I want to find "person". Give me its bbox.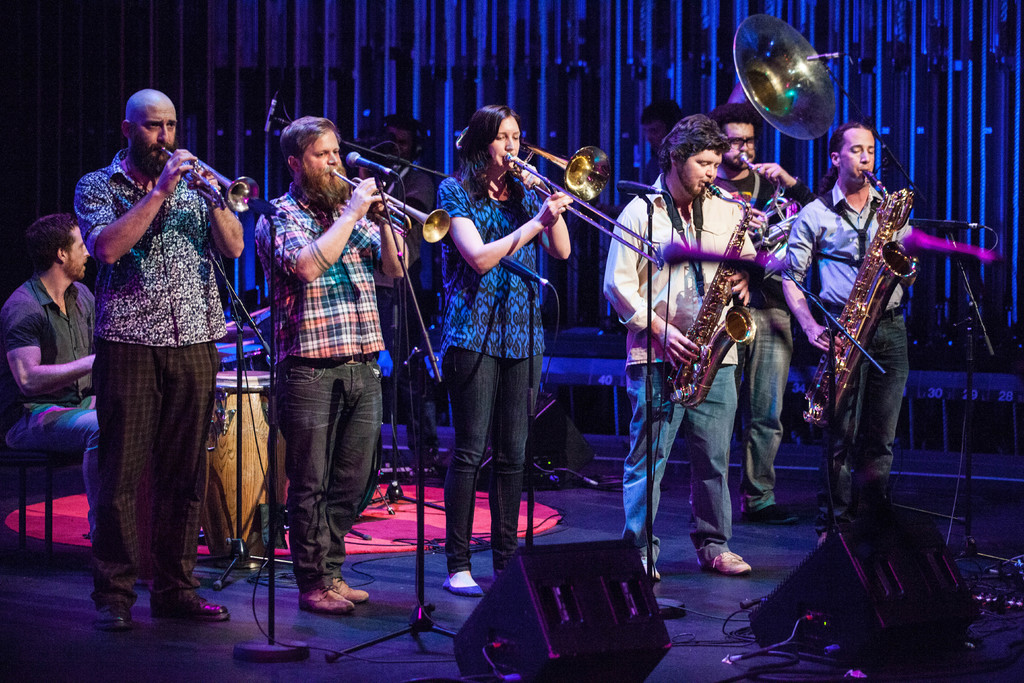
bbox=[601, 111, 753, 579].
